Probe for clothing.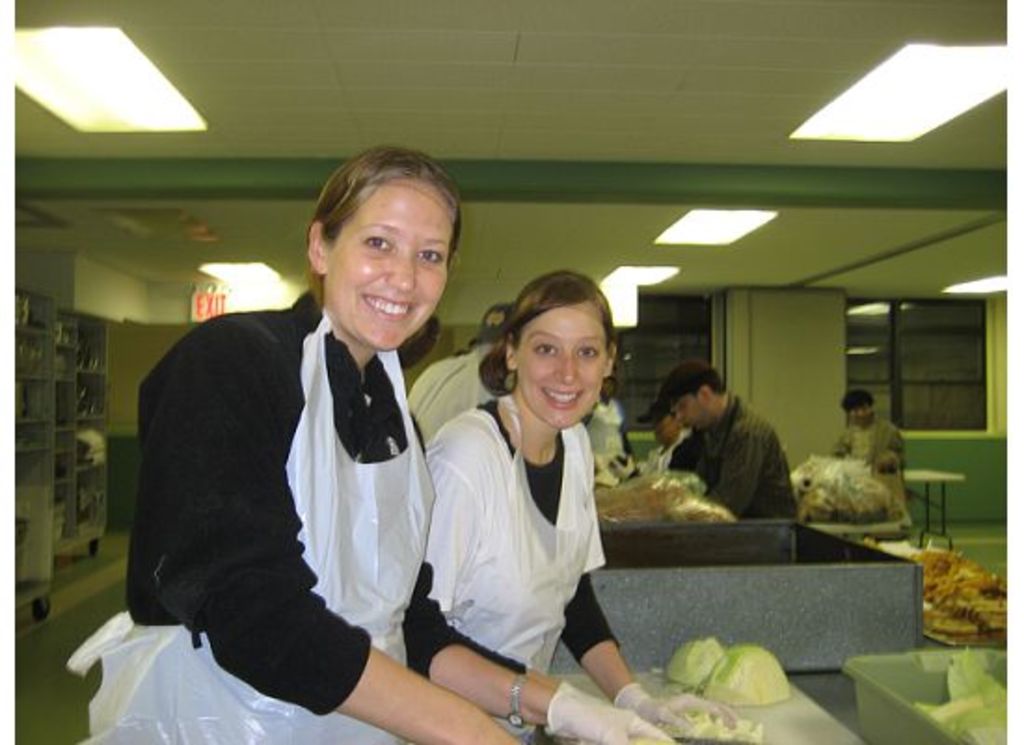
Probe result: bbox(842, 421, 920, 518).
